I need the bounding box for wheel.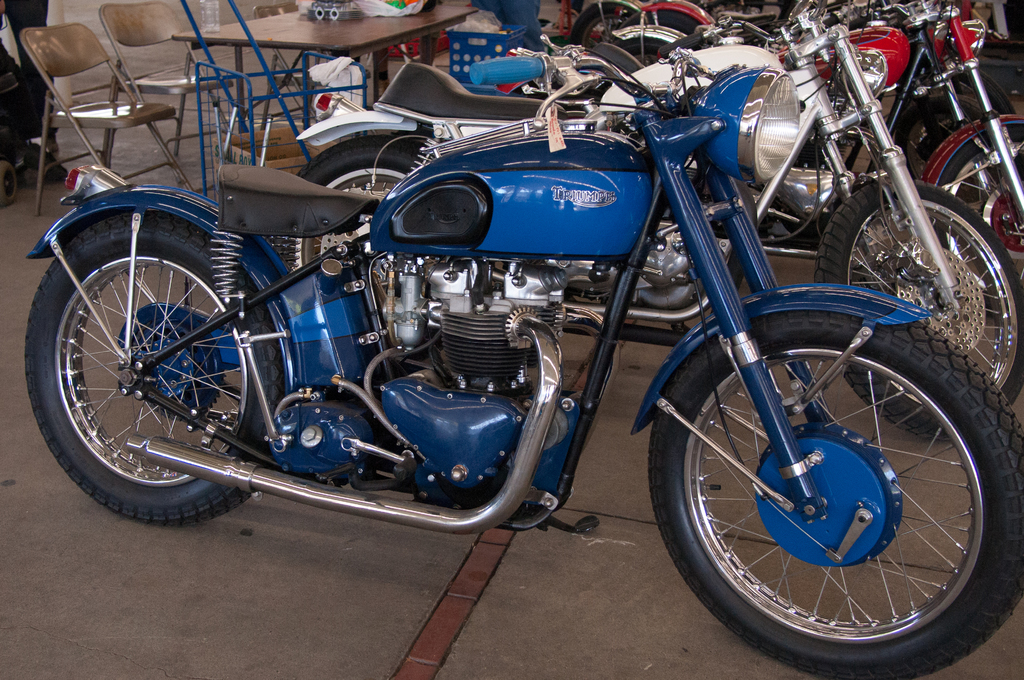
Here it is: 658/319/991/652.
